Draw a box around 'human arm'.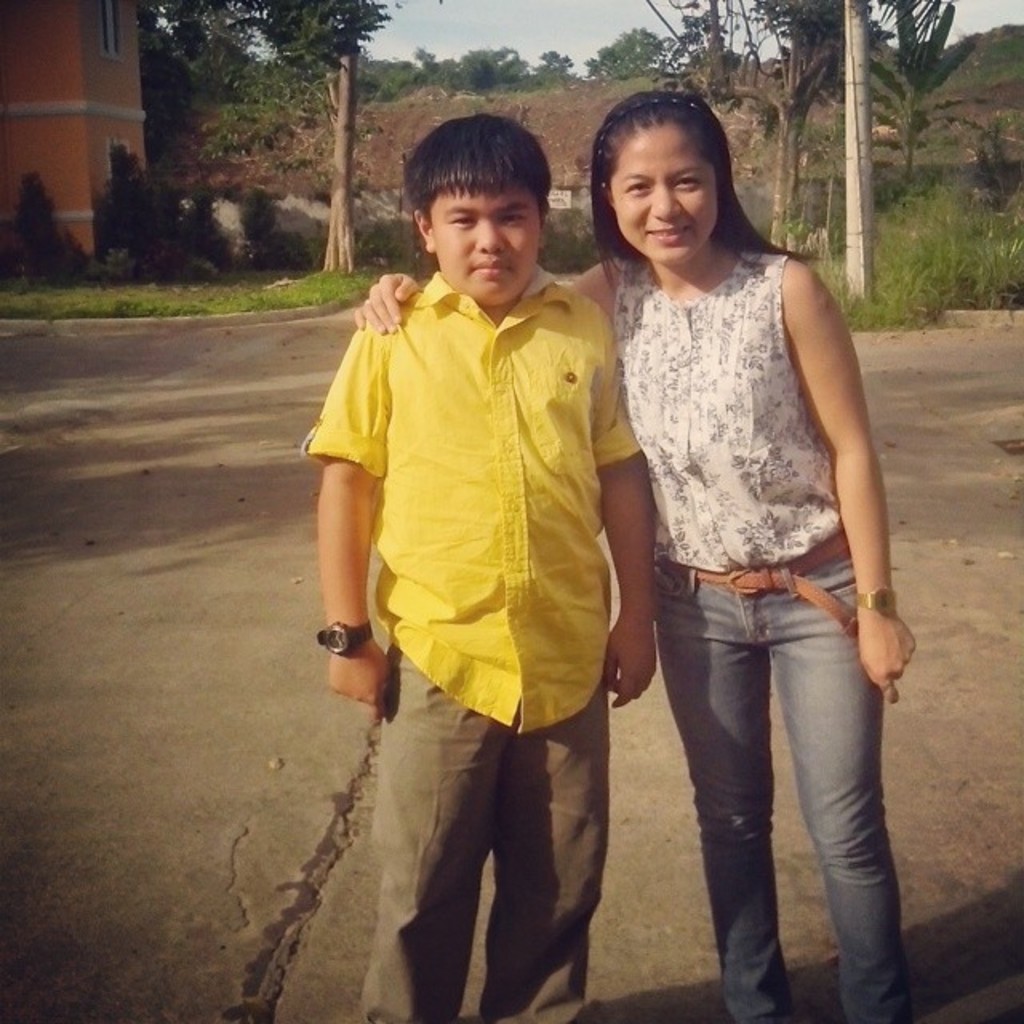
BBox(786, 219, 909, 606).
